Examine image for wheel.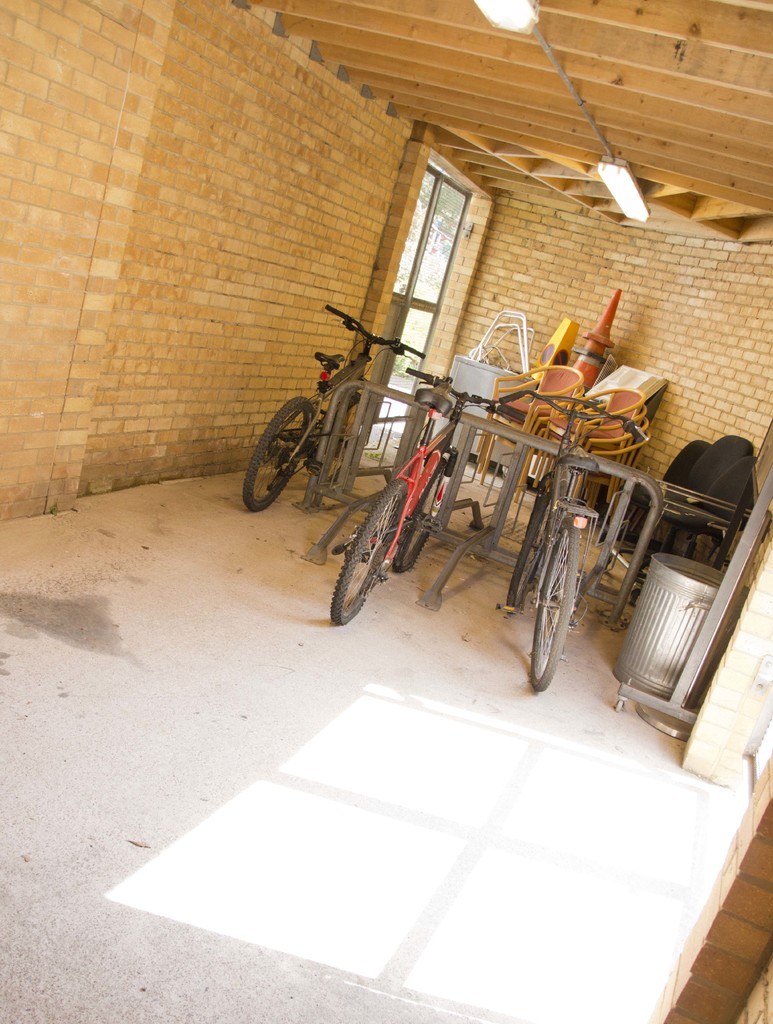
Examination result: box=[509, 471, 559, 614].
